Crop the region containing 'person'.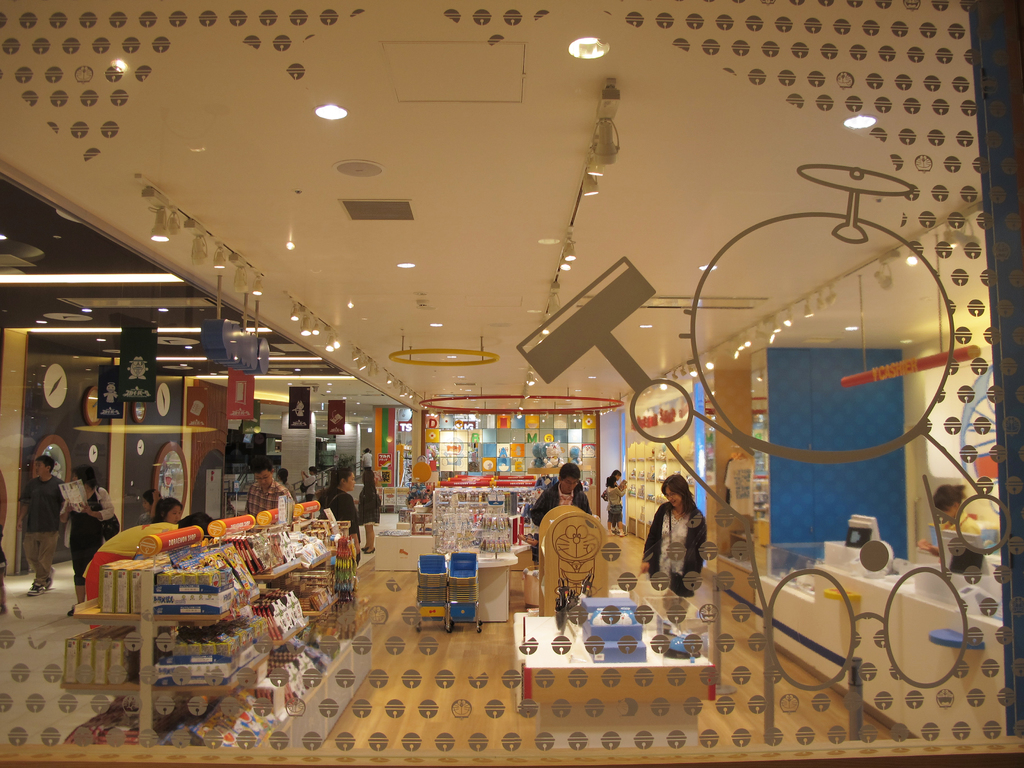
Crop region: x1=651, y1=477, x2=712, y2=619.
